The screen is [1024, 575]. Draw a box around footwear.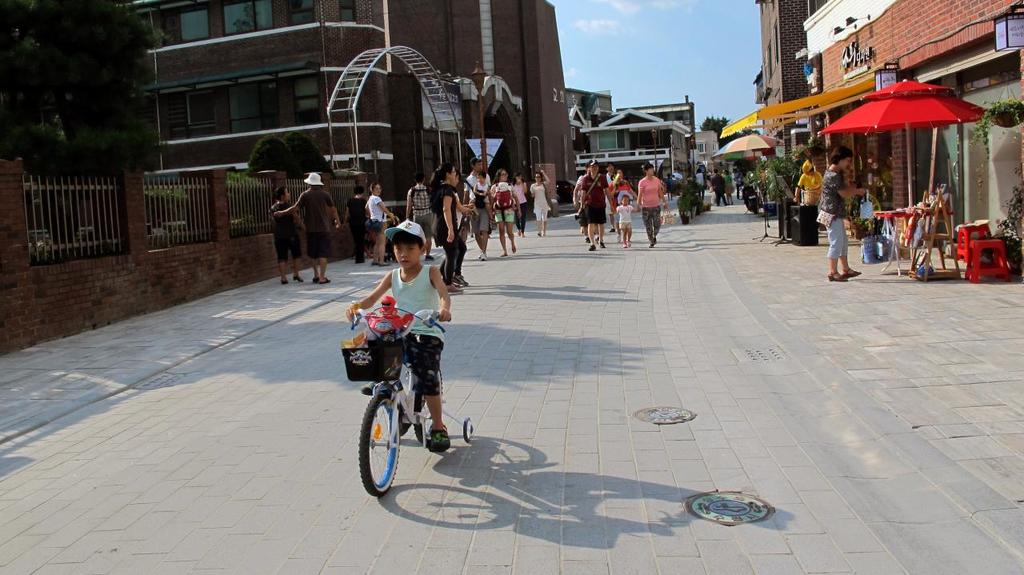
{"x1": 590, "y1": 246, "x2": 598, "y2": 250}.
